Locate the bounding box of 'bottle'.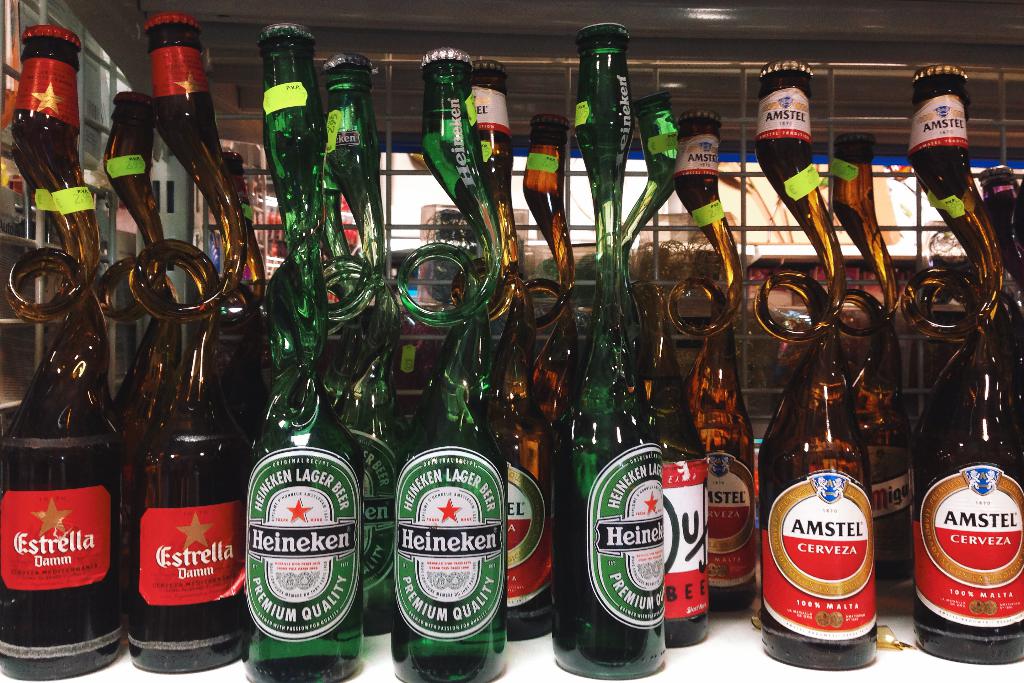
Bounding box: <region>312, 54, 410, 643</region>.
